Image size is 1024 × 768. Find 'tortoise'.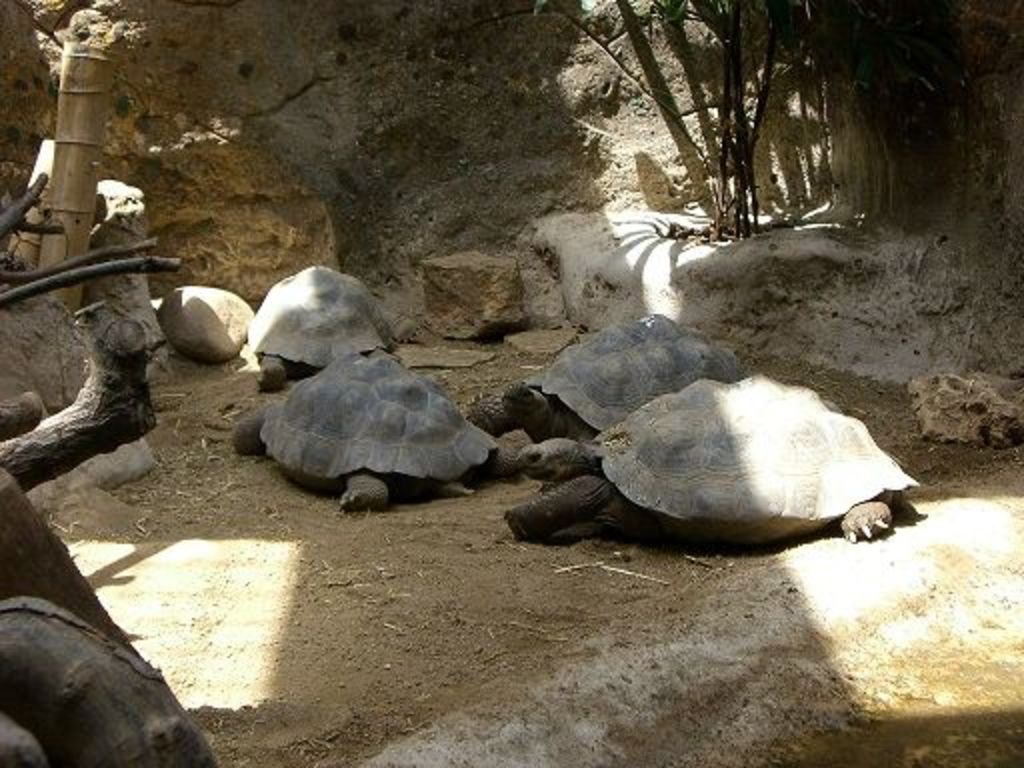
<bbox>500, 368, 924, 550</bbox>.
